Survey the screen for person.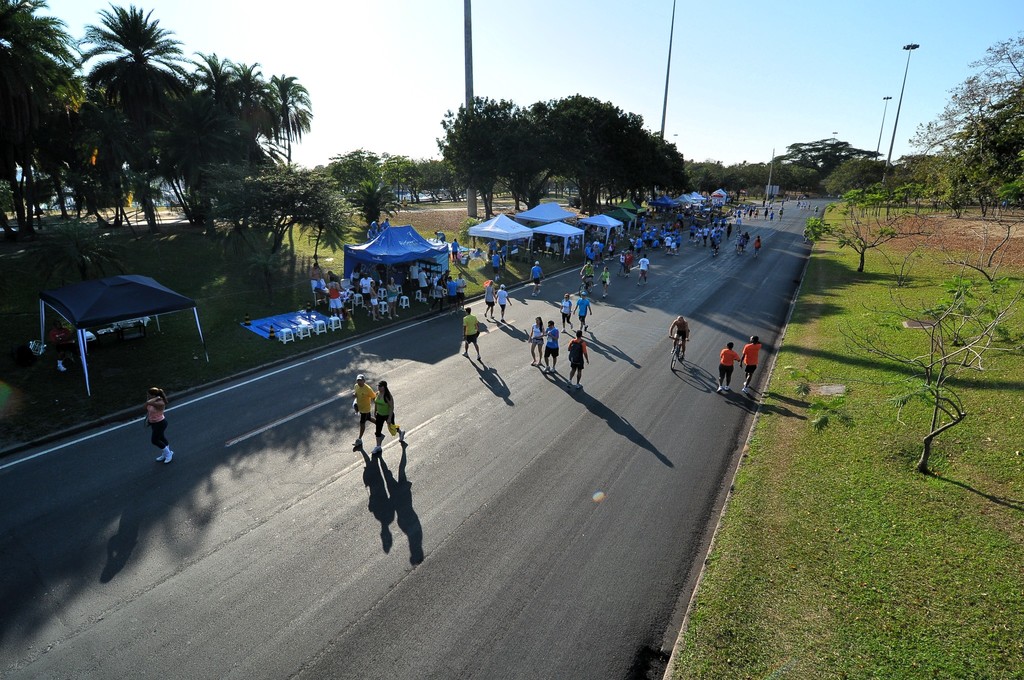
Survey found: region(530, 258, 543, 296).
